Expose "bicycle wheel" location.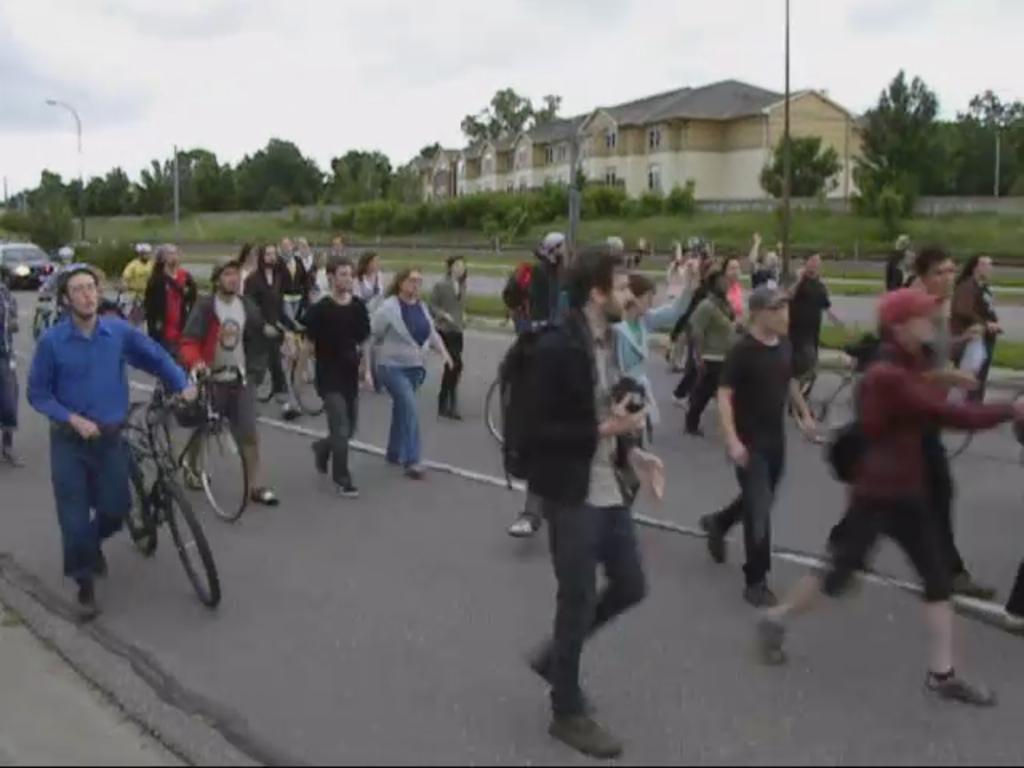
Exposed at l=792, t=366, r=848, b=445.
